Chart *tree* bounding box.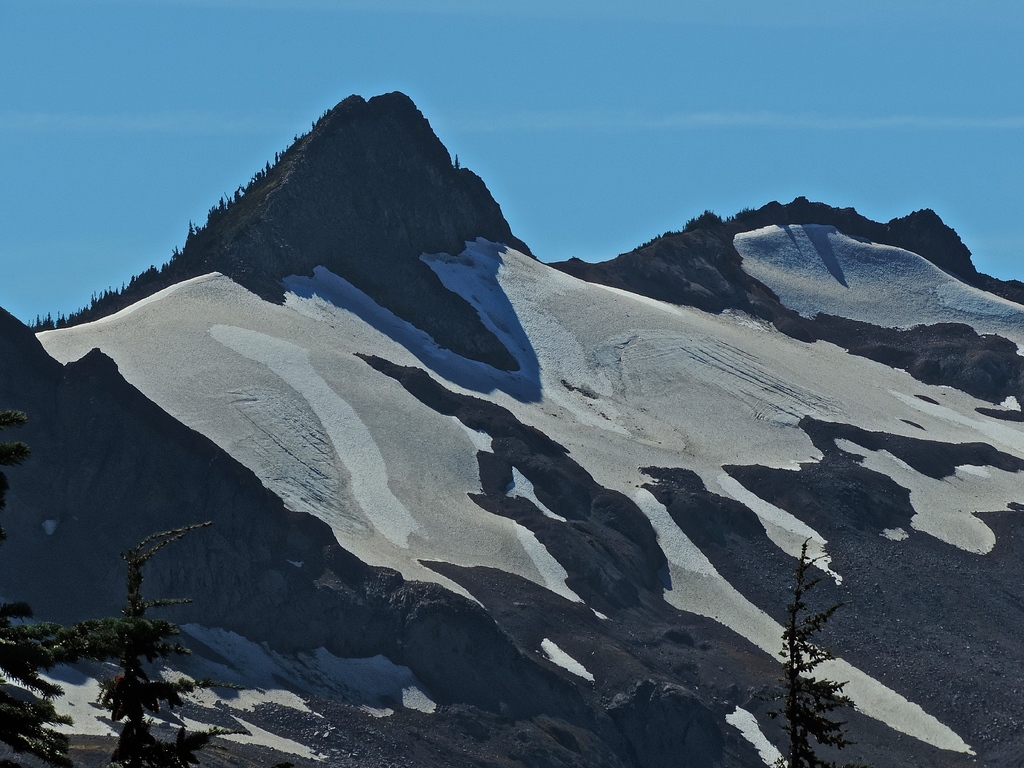
Charted: 763:534:862:767.
